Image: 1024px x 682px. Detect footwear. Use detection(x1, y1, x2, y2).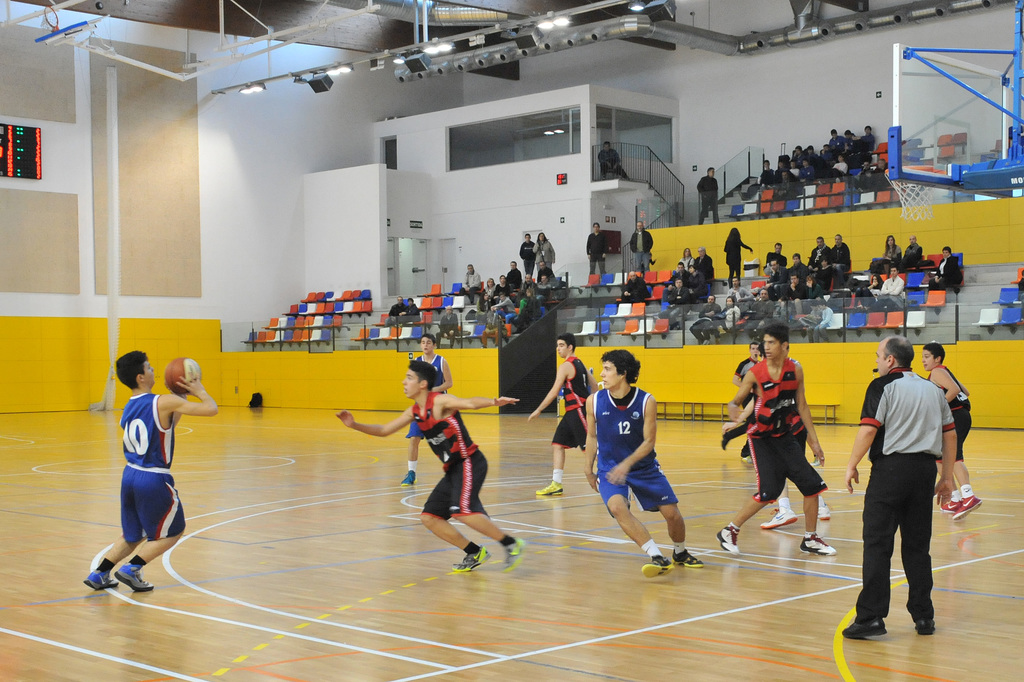
detection(953, 493, 979, 519).
